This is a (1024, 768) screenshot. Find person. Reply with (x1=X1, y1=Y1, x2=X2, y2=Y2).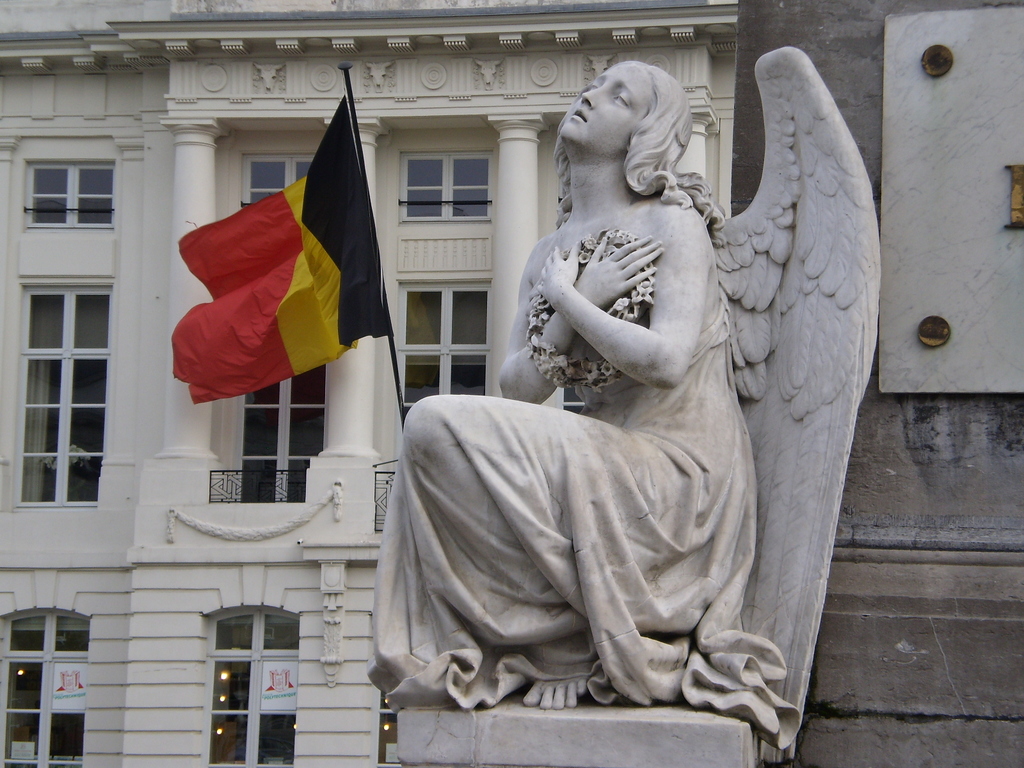
(x1=390, y1=50, x2=766, y2=712).
